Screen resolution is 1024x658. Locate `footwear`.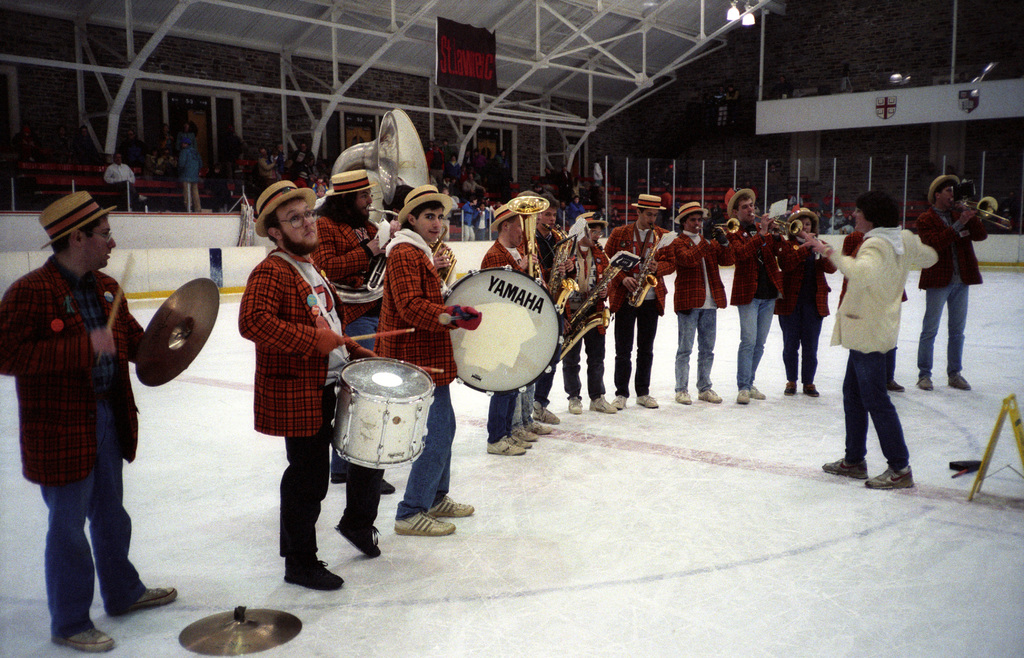
[left=430, top=492, right=472, bottom=517].
